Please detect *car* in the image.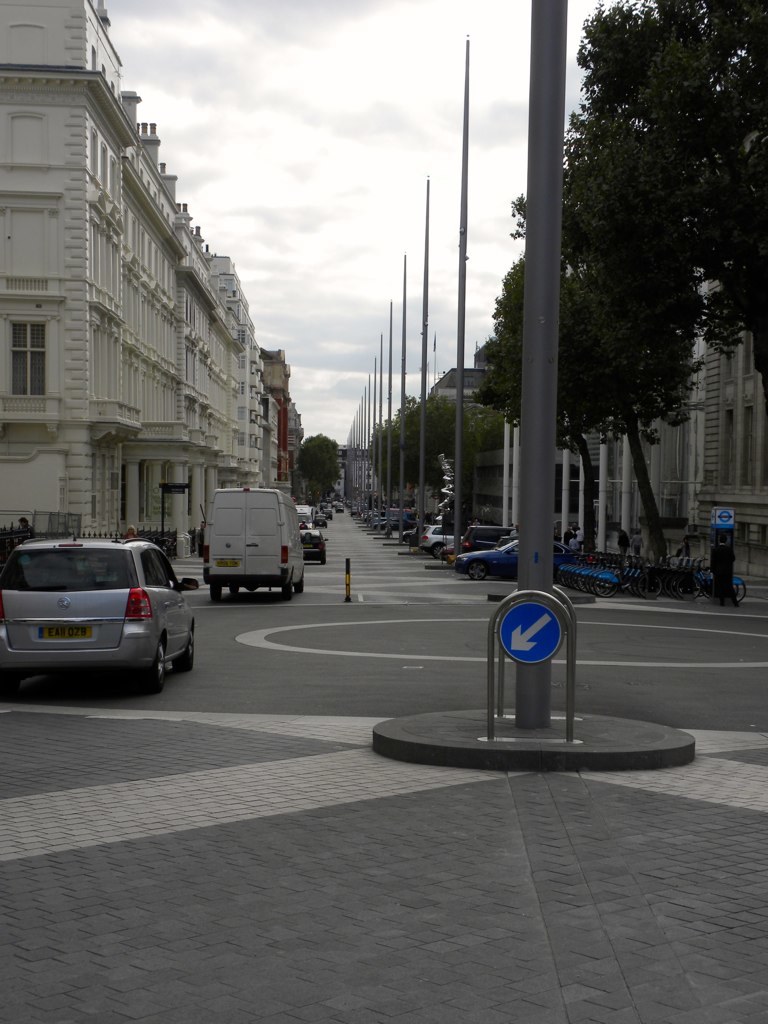
l=407, t=524, r=439, b=546.
